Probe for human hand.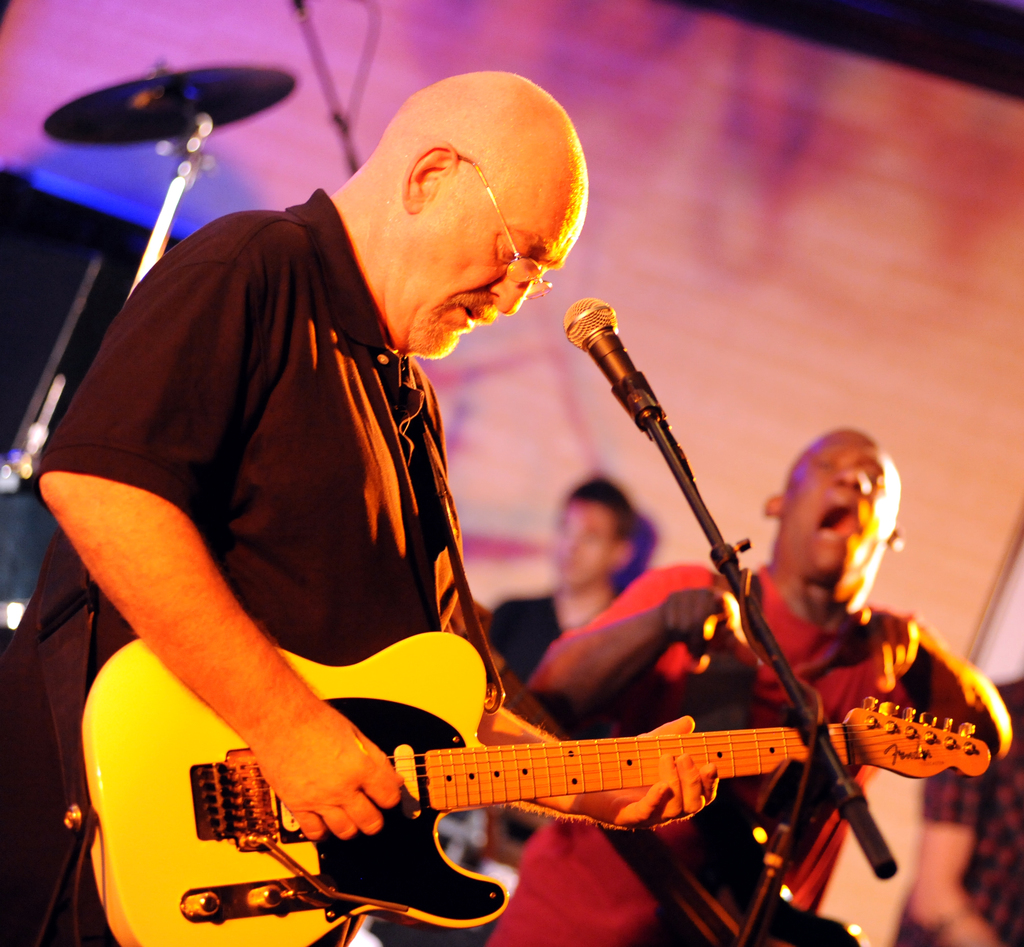
Probe result: (194, 705, 438, 884).
